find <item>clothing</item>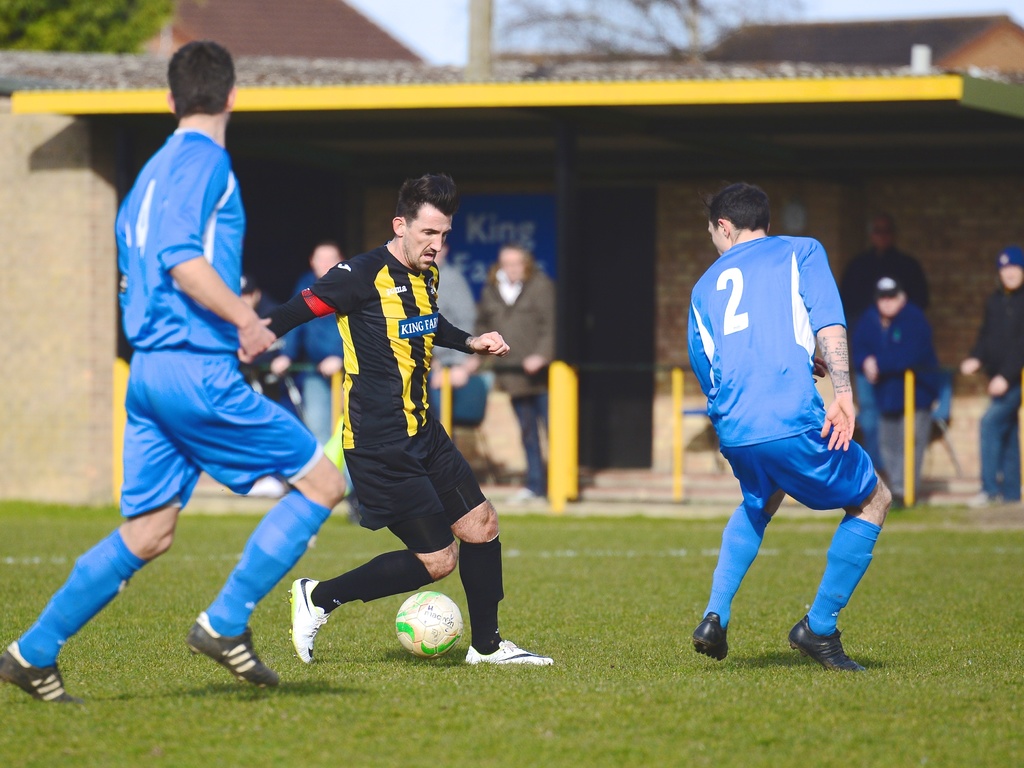
x1=969, y1=288, x2=1023, y2=496
